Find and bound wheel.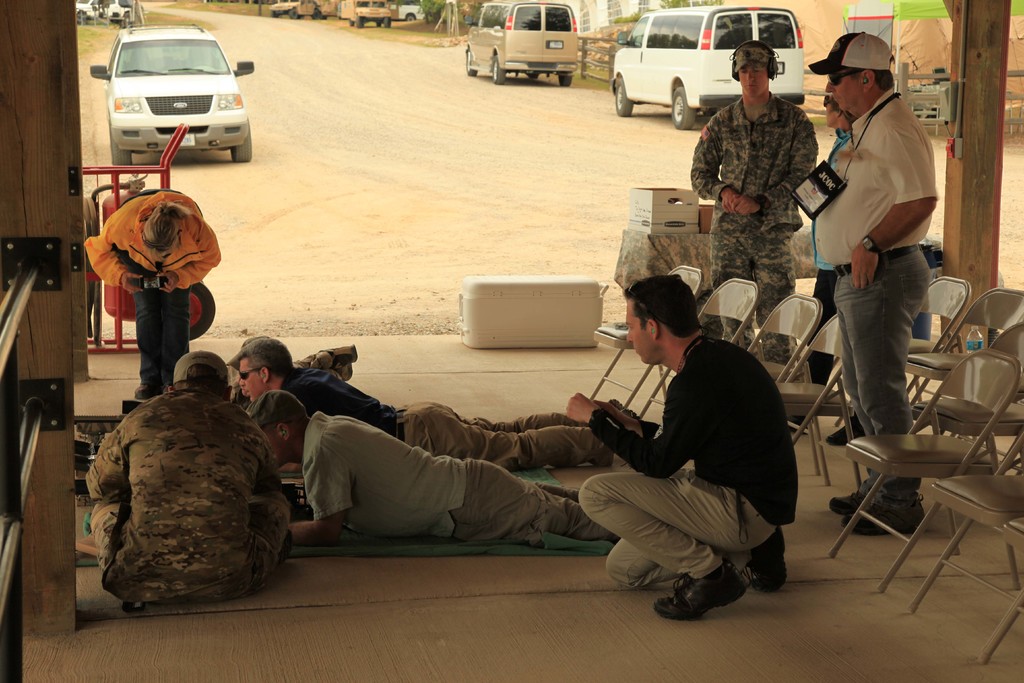
Bound: (555,75,576,87).
